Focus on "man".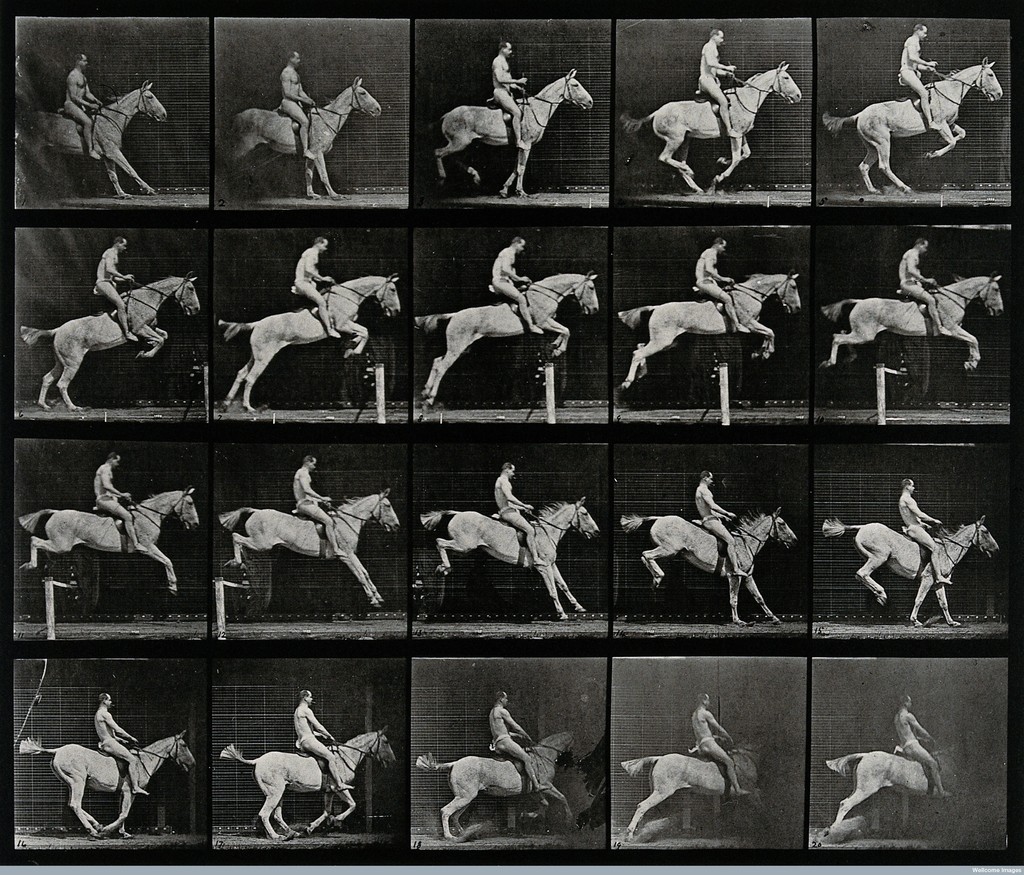
Focused at (492, 42, 528, 149).
